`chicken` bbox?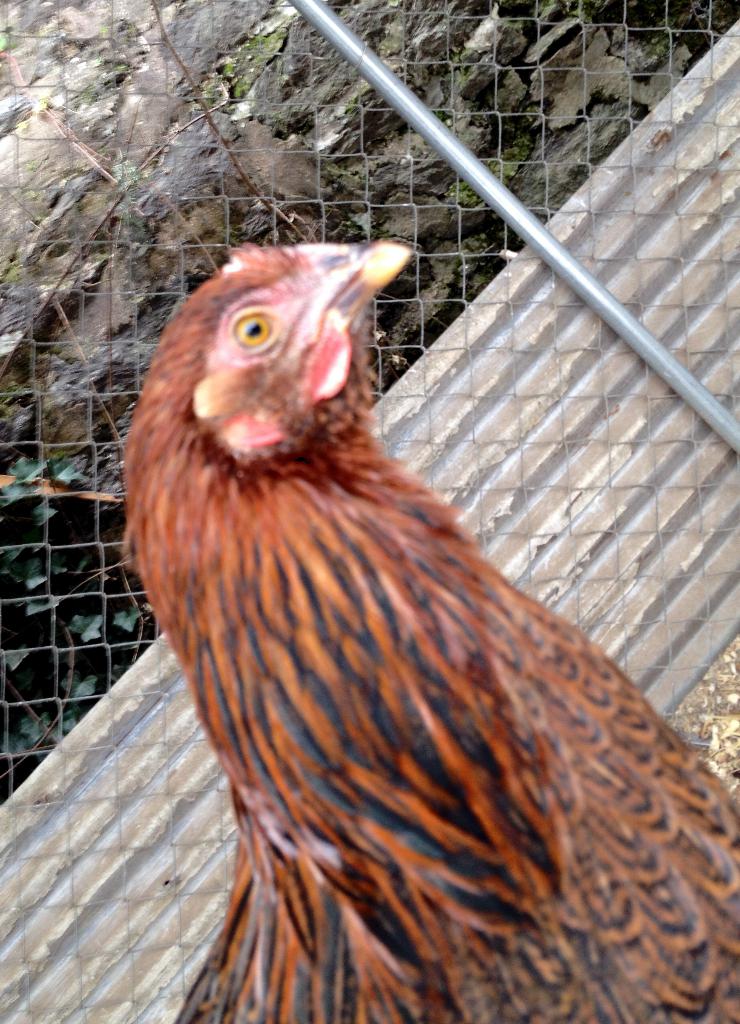
[102,239,739,995]
